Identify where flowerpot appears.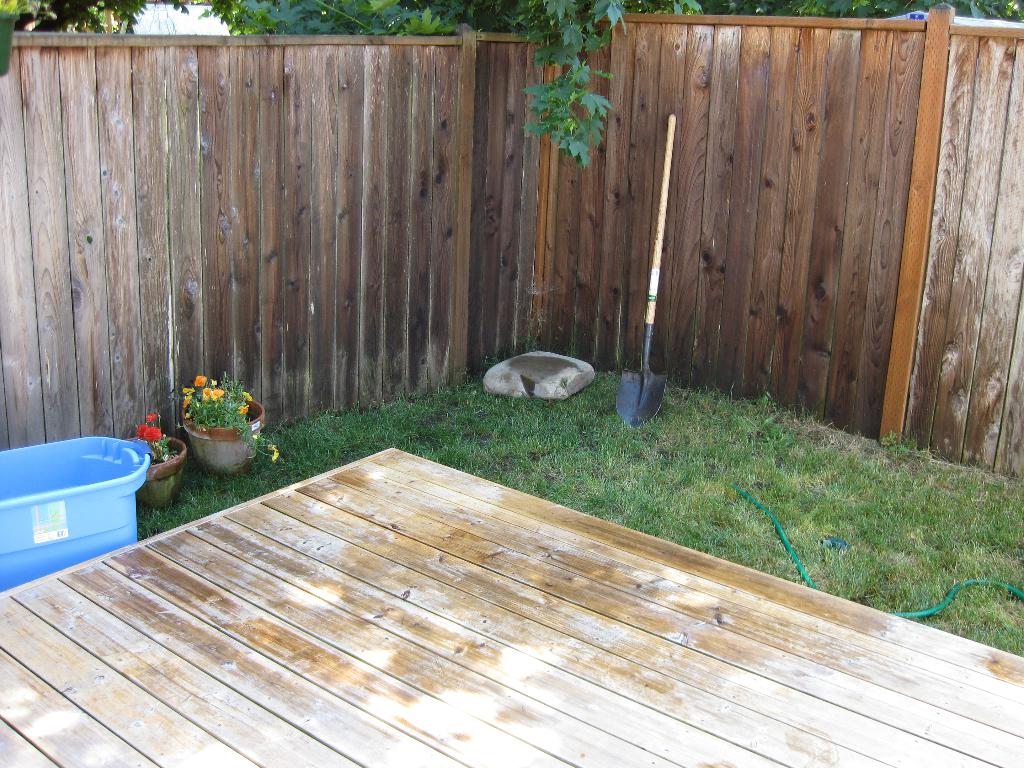
Appears at region(123, 430, 188, 502).
